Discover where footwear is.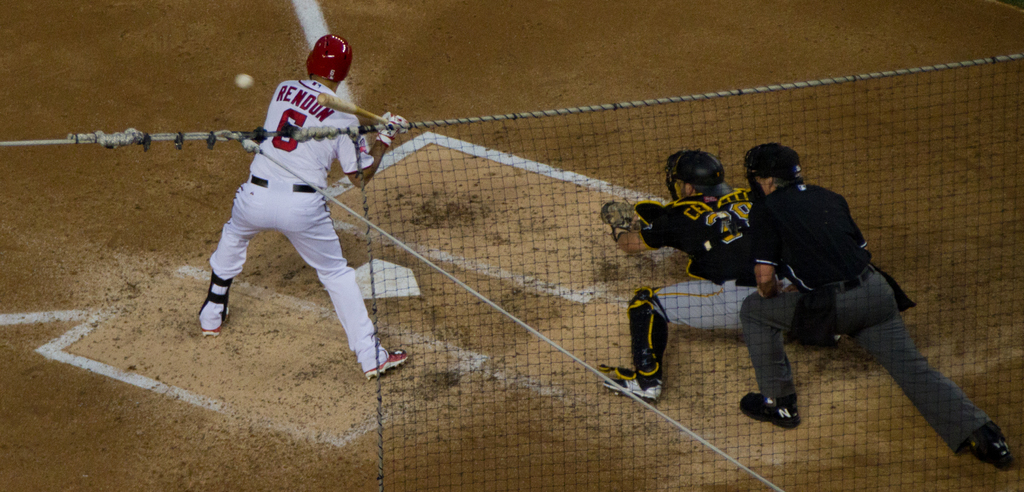
Discovered at [x1=362, y1=345, x2=409, y2=382].
